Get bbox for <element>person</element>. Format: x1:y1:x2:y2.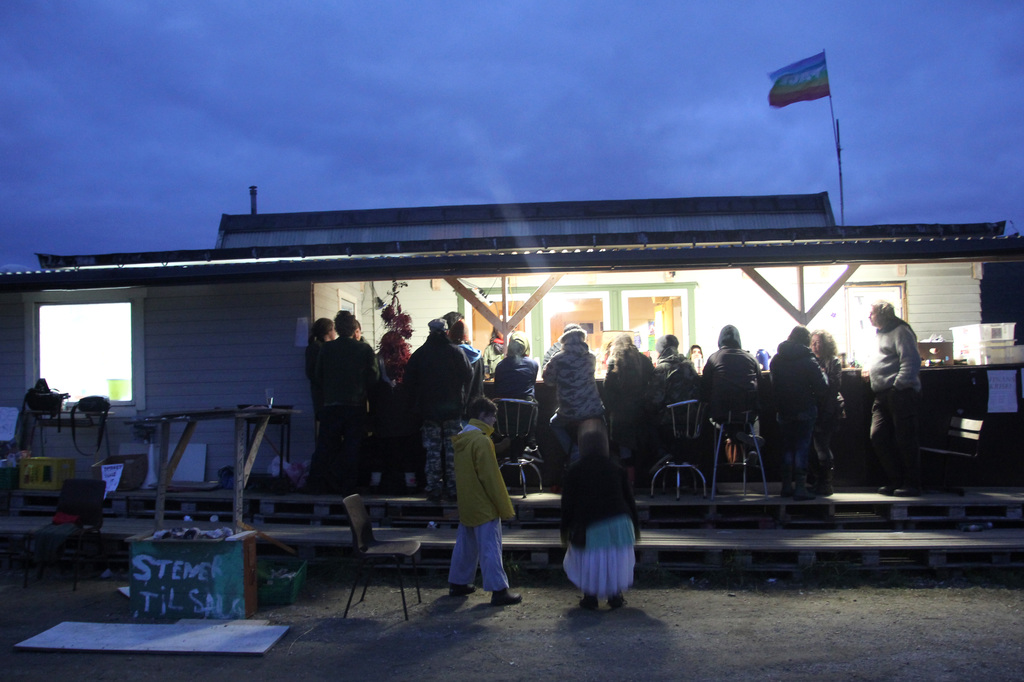
495:331:541:438.
